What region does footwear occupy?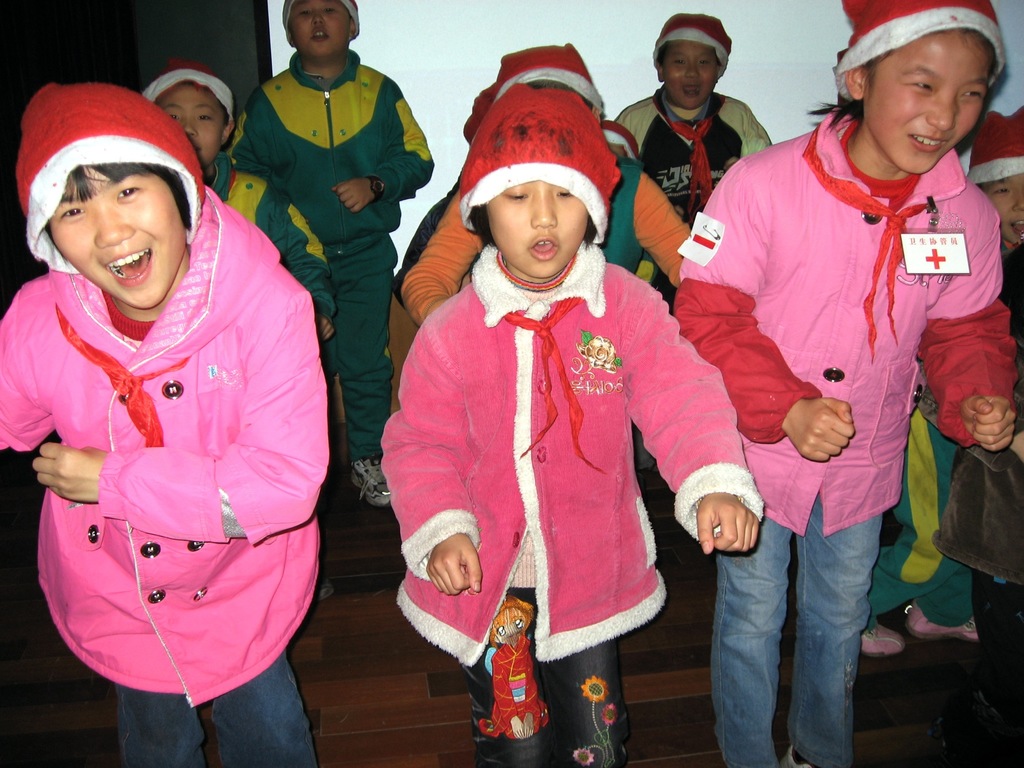
detection(780, 744, 818, 767).
